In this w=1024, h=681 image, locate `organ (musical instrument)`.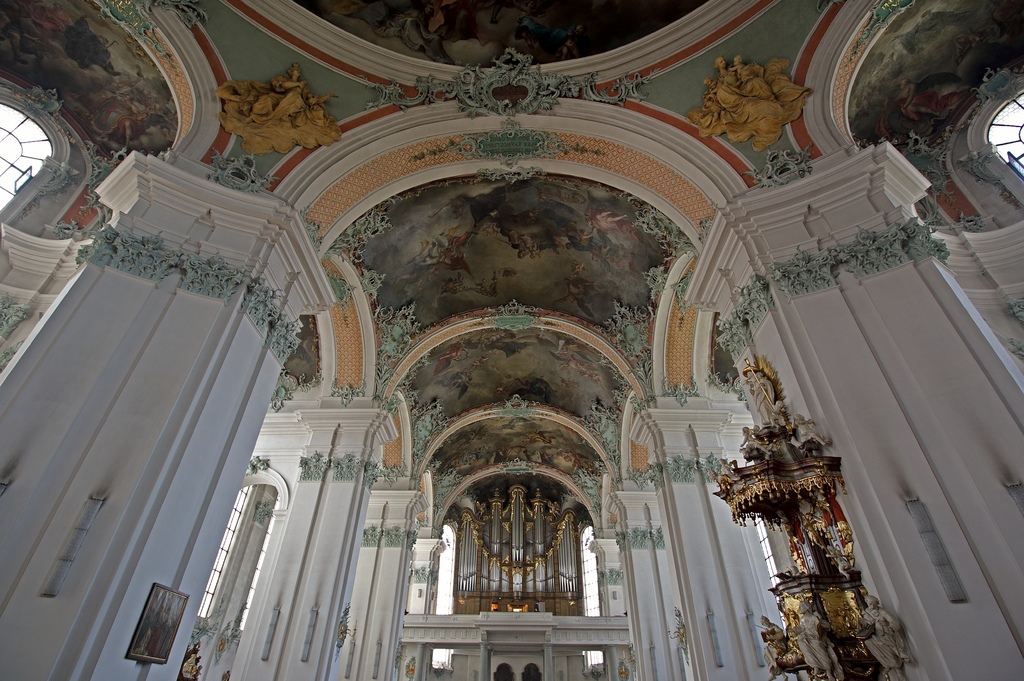
Bounding box: crop(452, 483, 587, 620).
